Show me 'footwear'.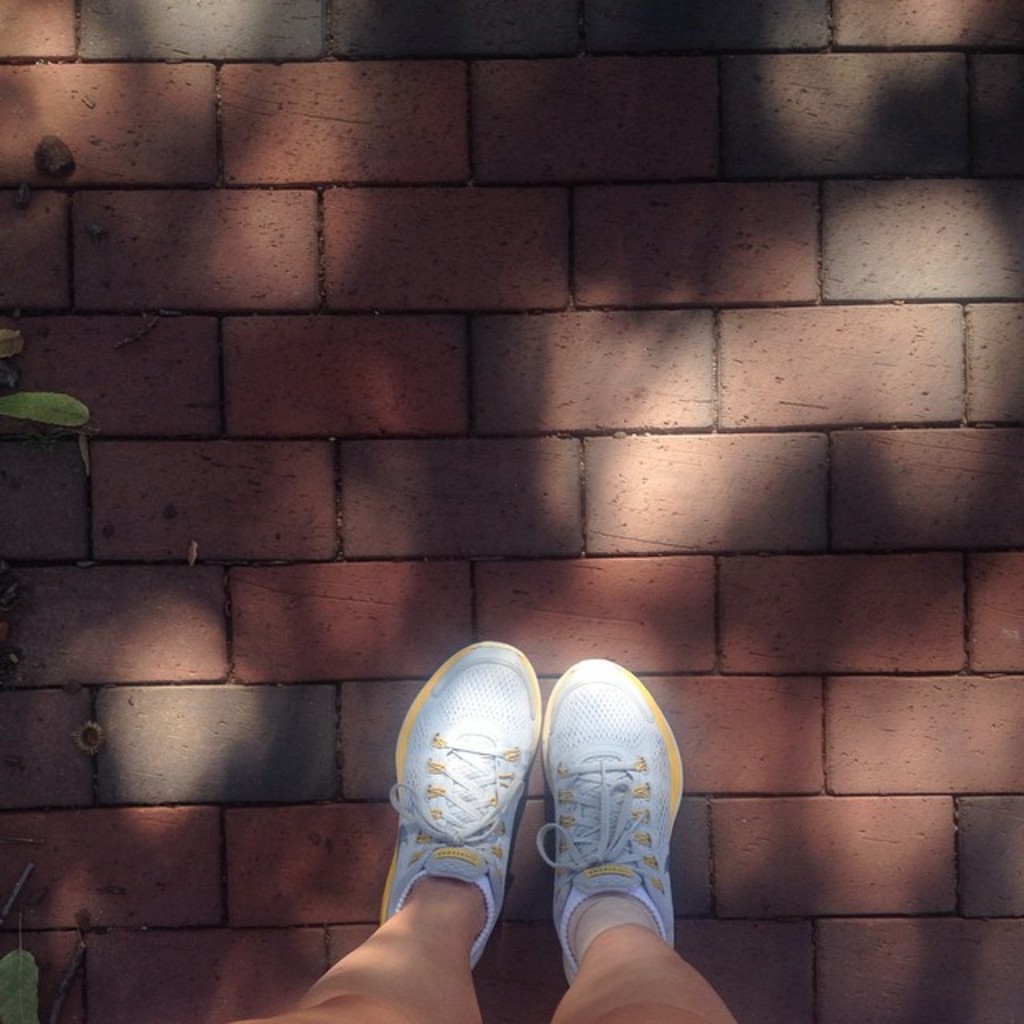
'footwear' is here: 371/640/558/1000.
